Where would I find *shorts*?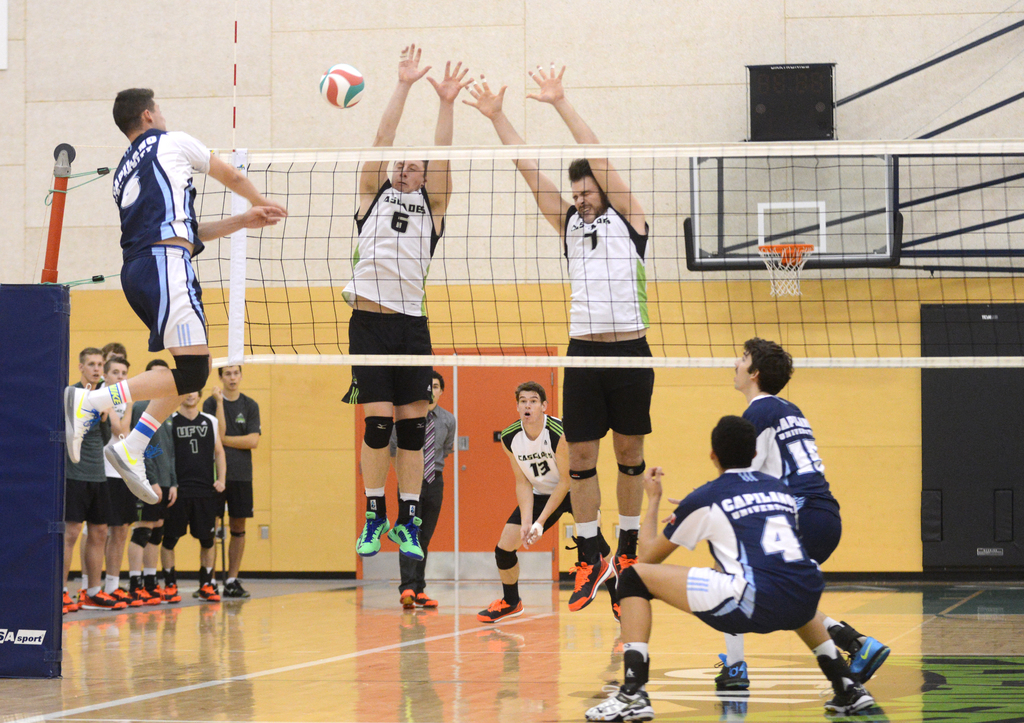
At l=799, t=509, r=840, b=565.
